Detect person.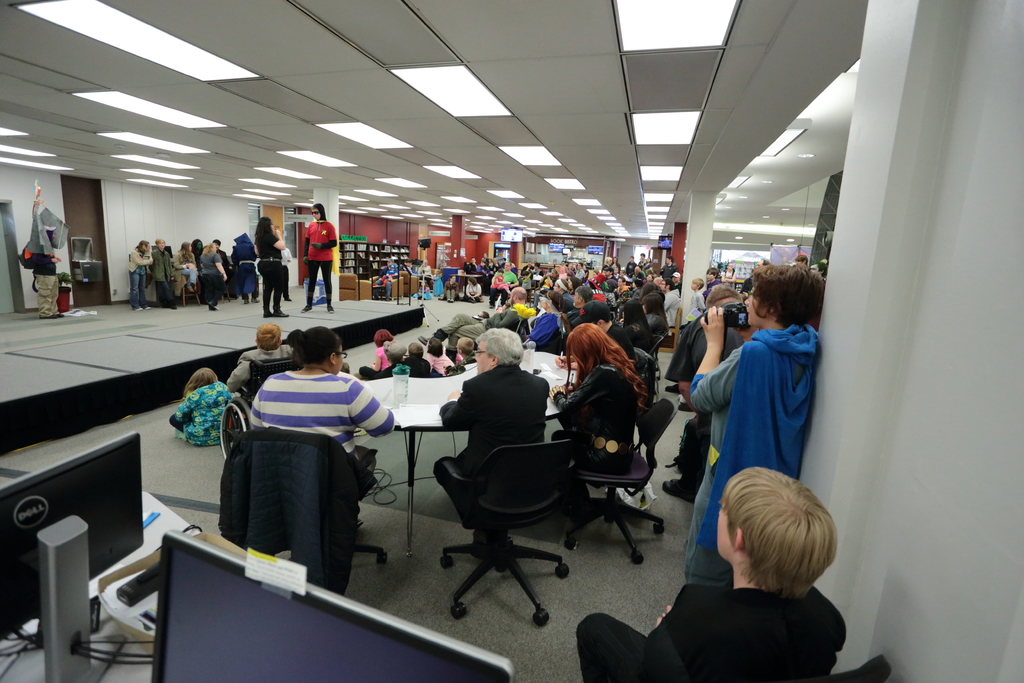
Detected at BBox(147, 230, 180, 302).
